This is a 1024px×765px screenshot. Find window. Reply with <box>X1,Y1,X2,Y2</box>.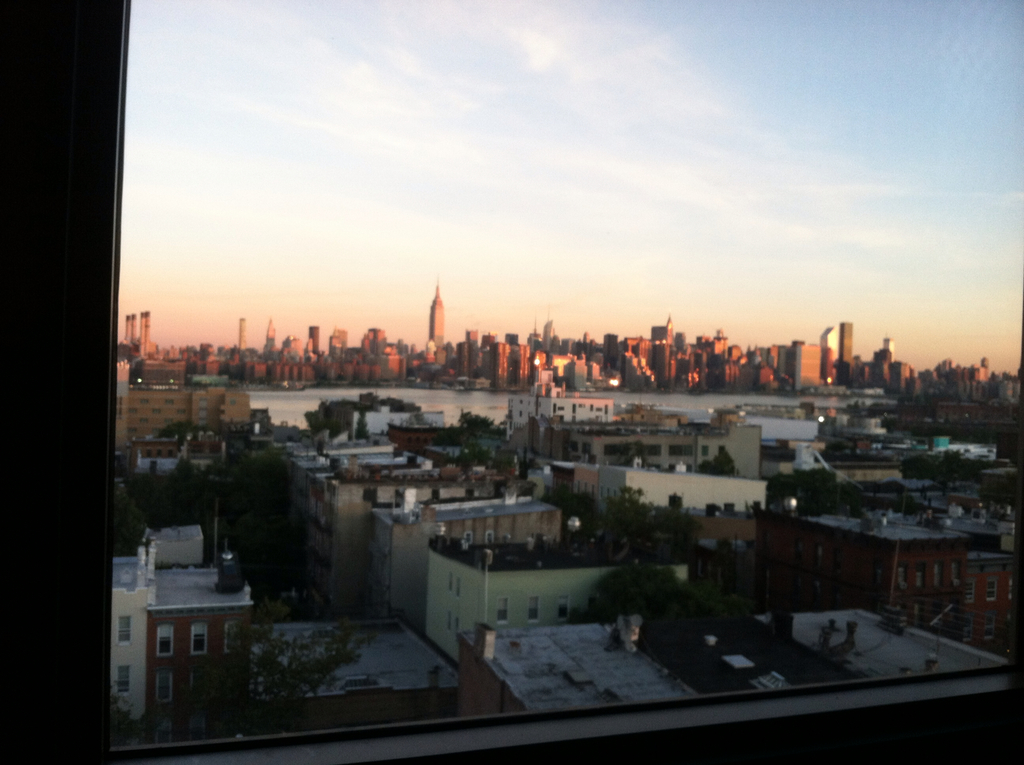
<box>497,597,509,623</box>.
